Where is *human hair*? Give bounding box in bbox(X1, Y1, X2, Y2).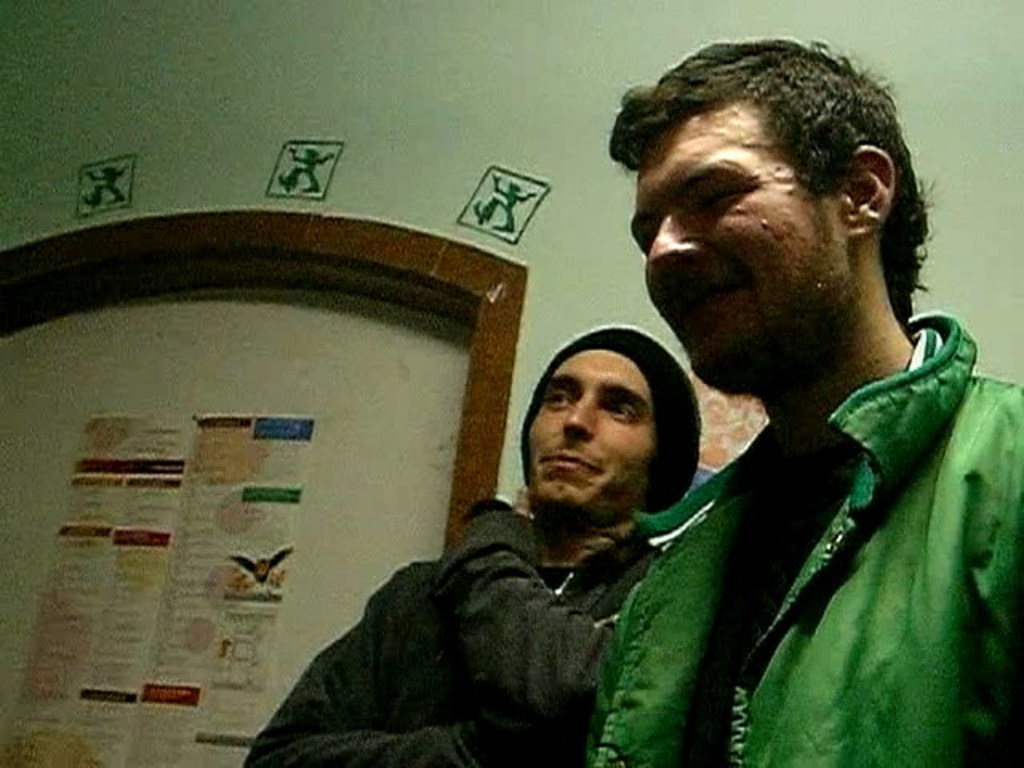
bbox(619, 38, 918, 286).
